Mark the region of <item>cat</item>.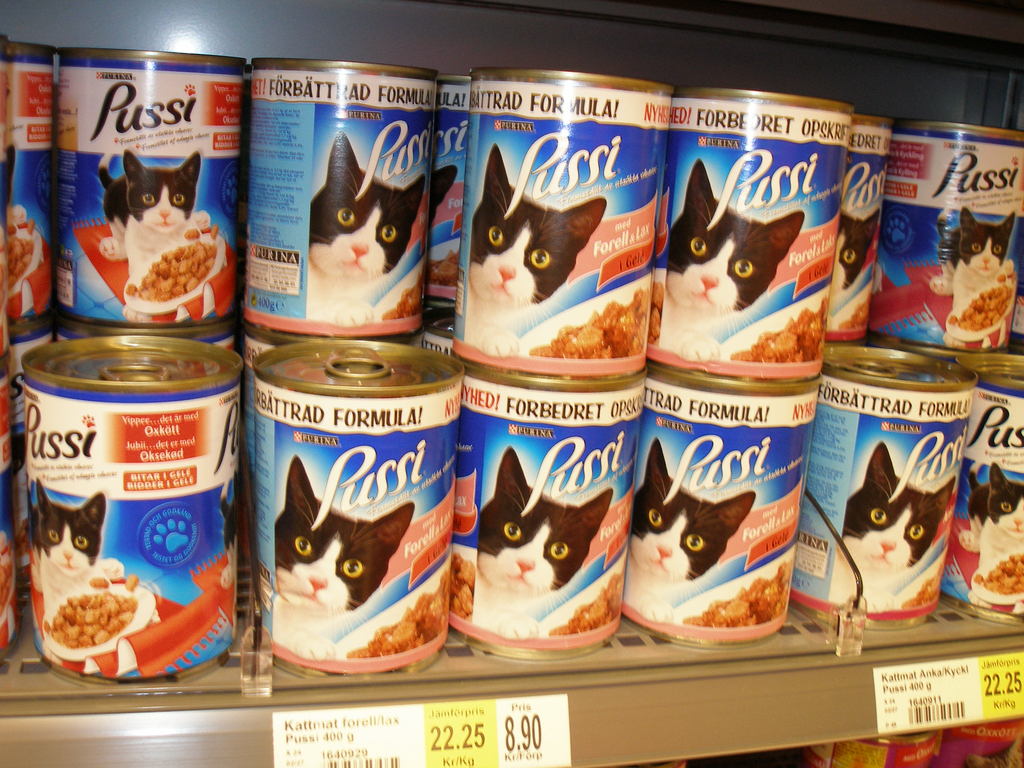
Region: rect(964, 458, 1023, 579).
